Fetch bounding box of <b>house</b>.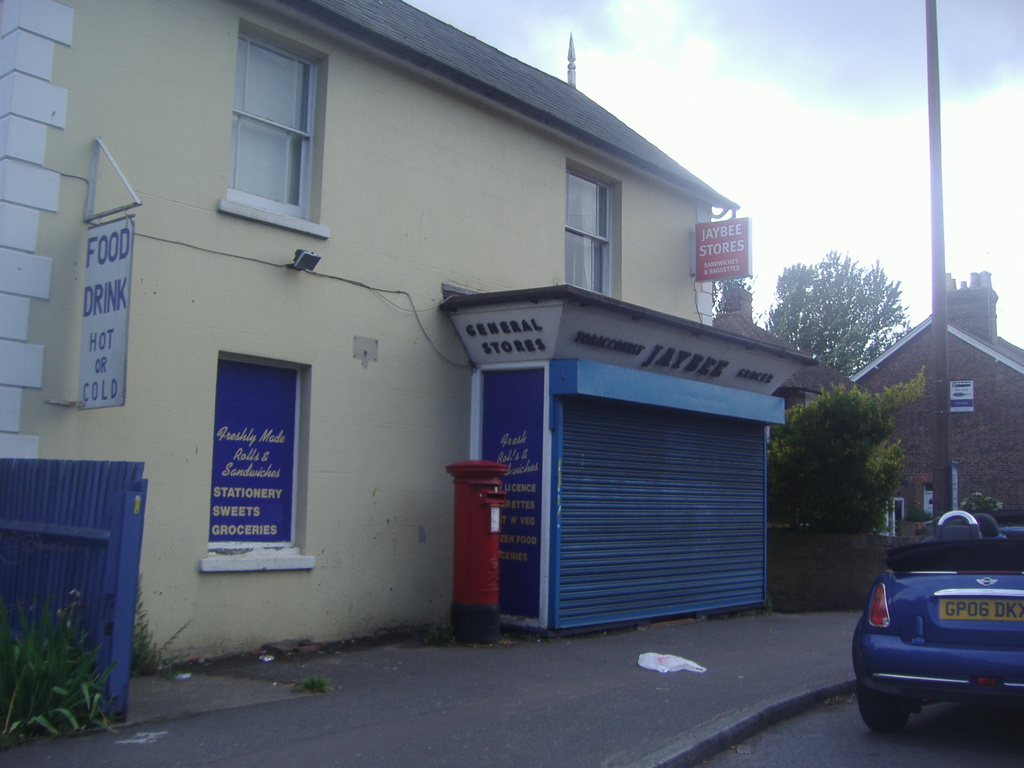
Bbox: <region>834, 266, 1023, 540</region>.
